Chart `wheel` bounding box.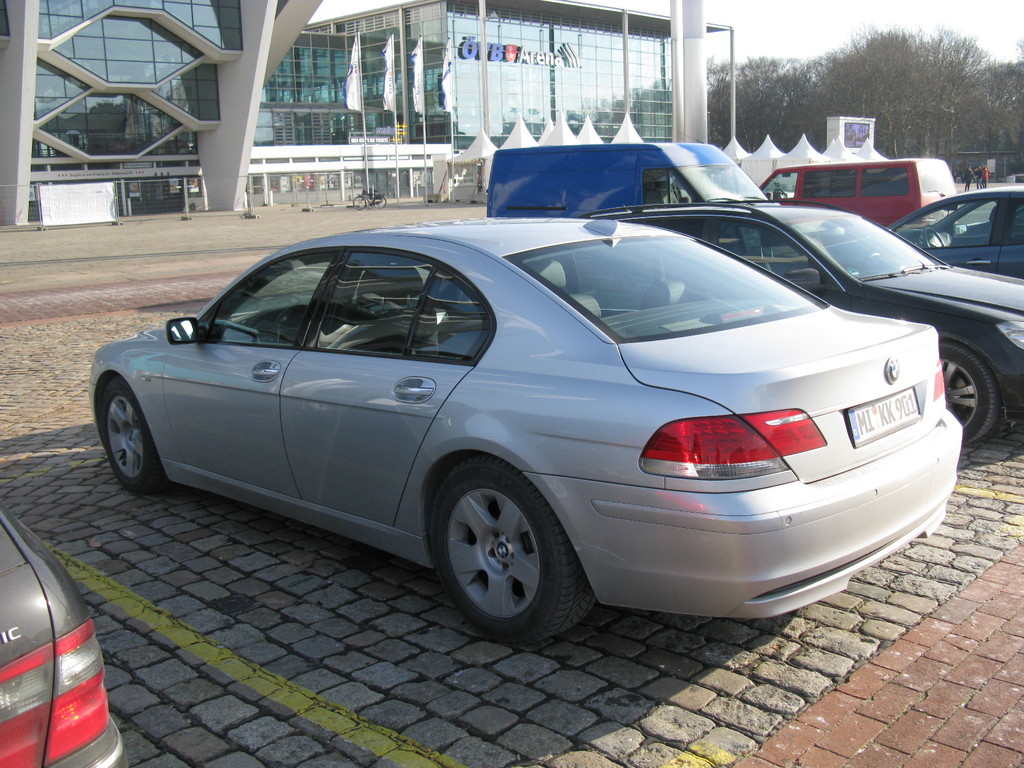
Charted: bbox=[103, 376, 166, 492].
